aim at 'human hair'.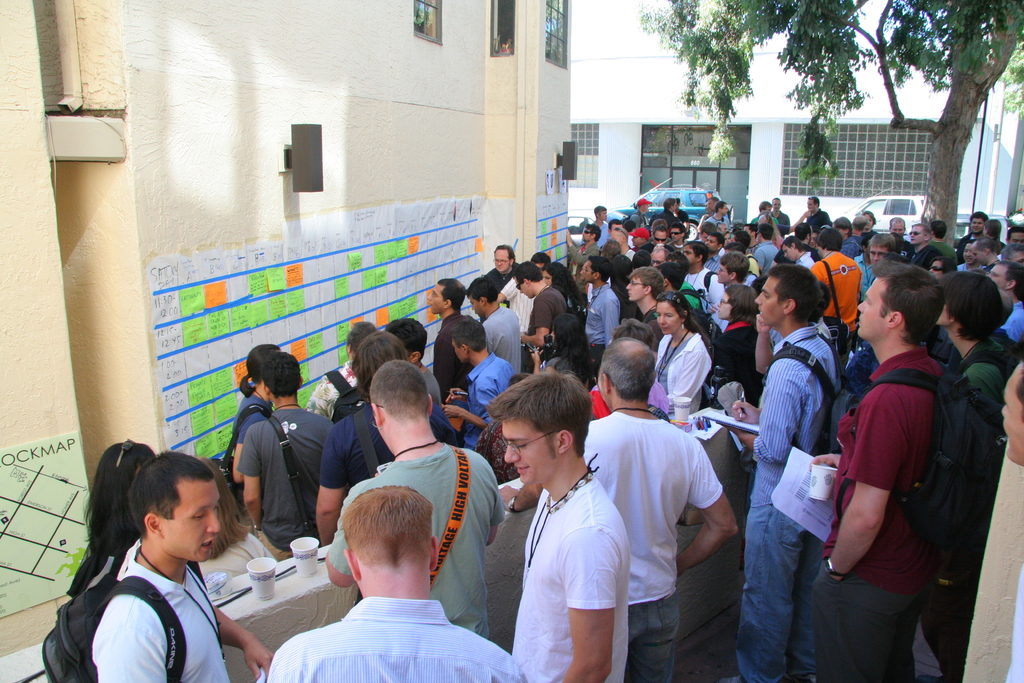
Aimed at [left=774, top=196, right=782, bottom=201].
